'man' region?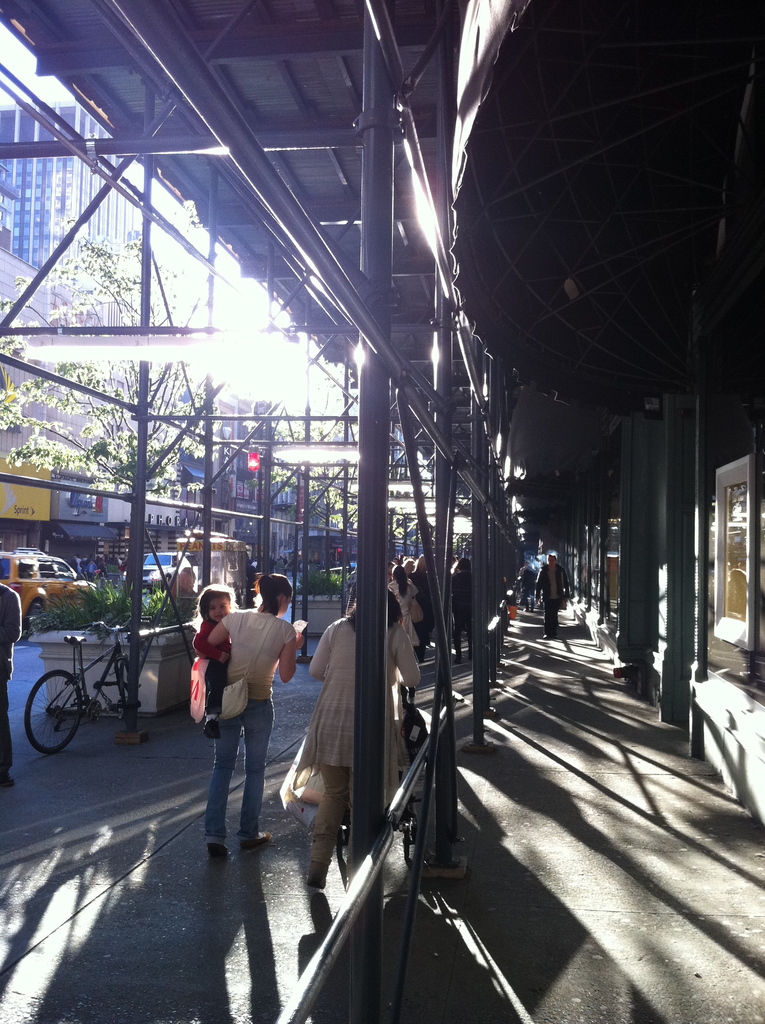
pyautogui.locateOnScreen(532, 551, 574, 645)
